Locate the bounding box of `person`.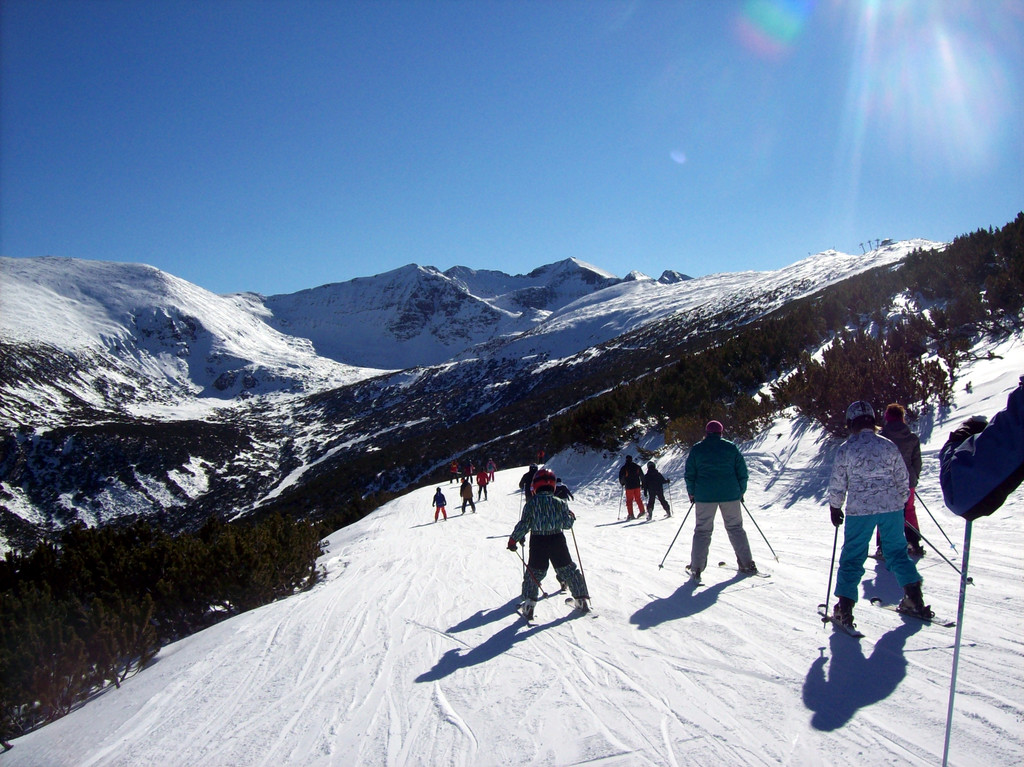
Bounding box: bbox=(467, 467, 484, 497).
